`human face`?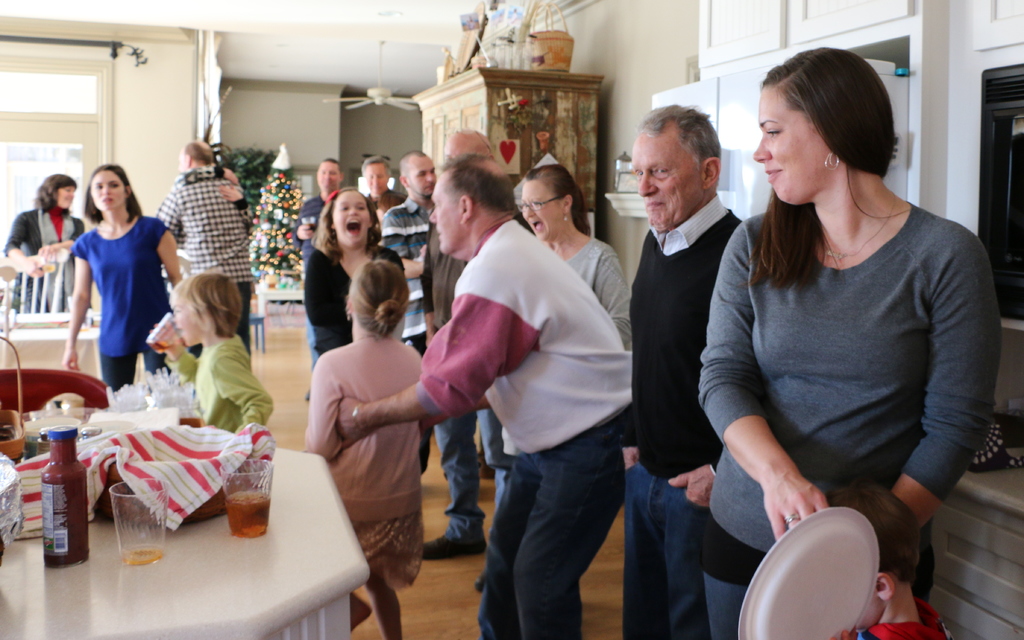
(318, 163, 339, 187)
